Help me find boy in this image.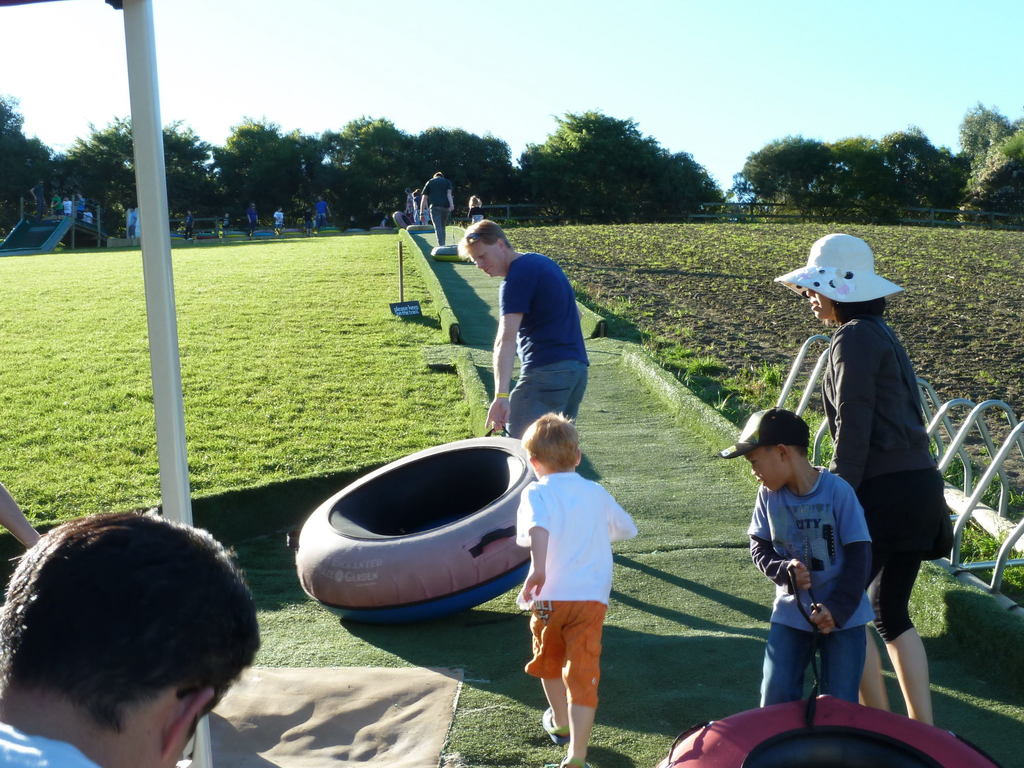
Found it: select_region(273, 205, 284, 234).
